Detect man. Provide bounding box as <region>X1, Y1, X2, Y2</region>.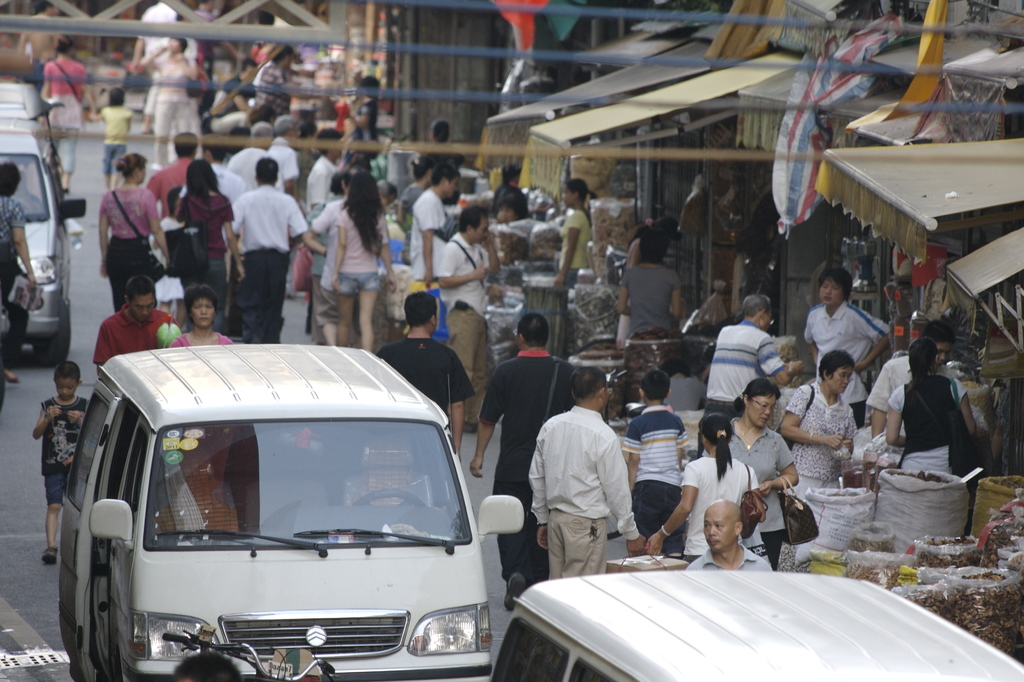
<region>375, 286, 471, 455</region>.
